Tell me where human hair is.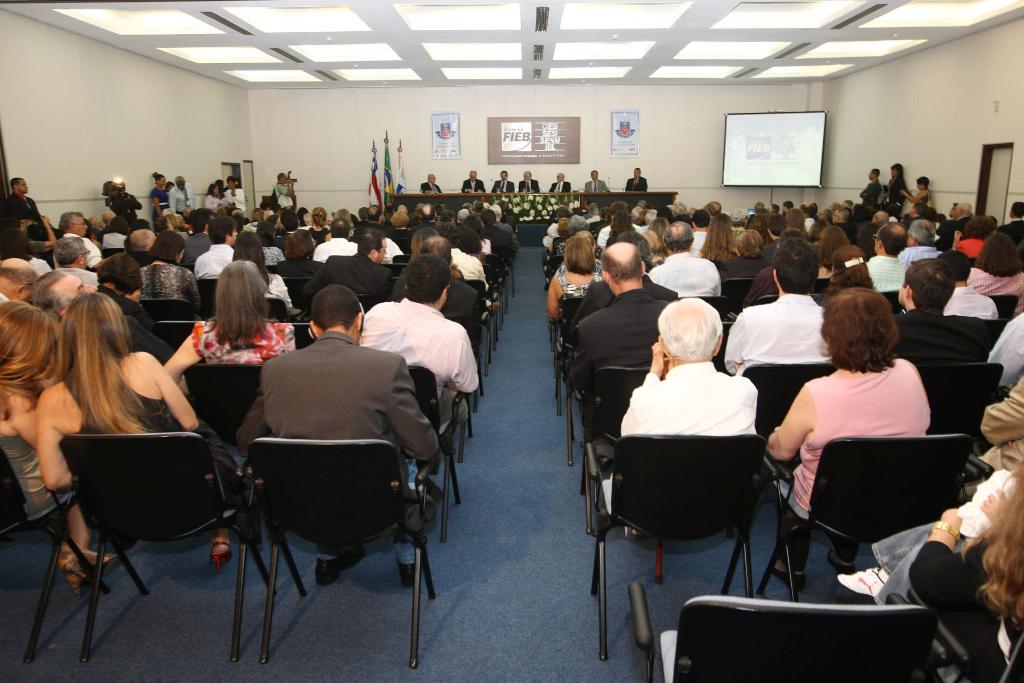
human hair is at 657,297,723,359.
